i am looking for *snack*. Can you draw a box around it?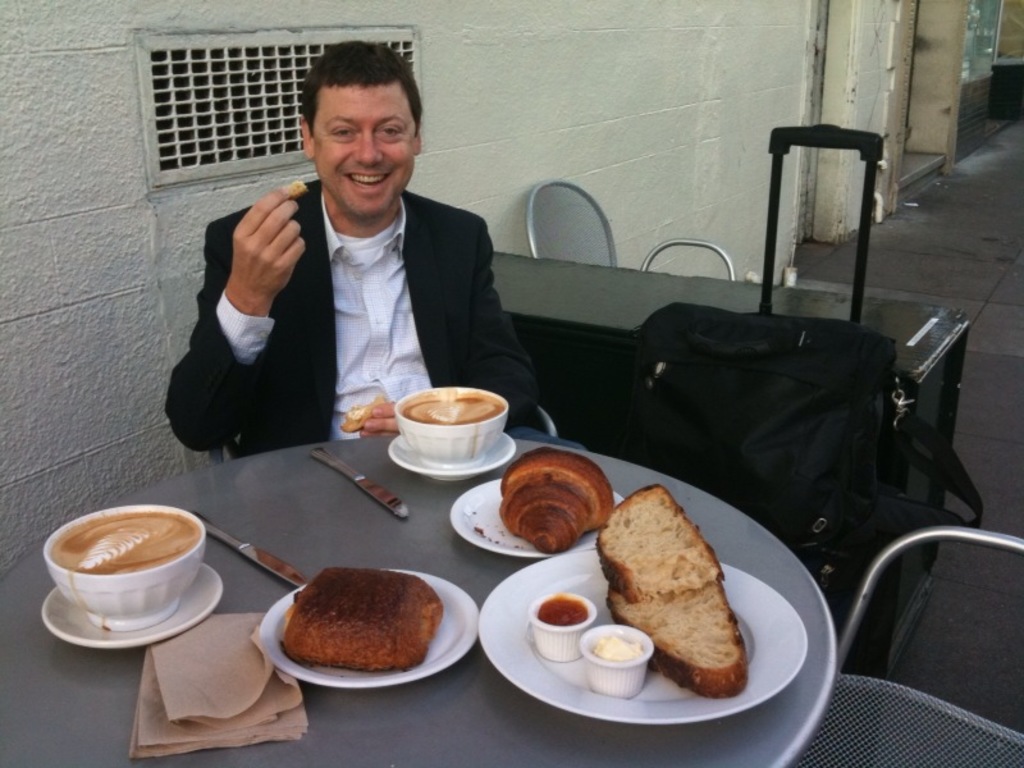
Sure, the bounding box is (x1=284, y1=567, x2=440, y2=664).
